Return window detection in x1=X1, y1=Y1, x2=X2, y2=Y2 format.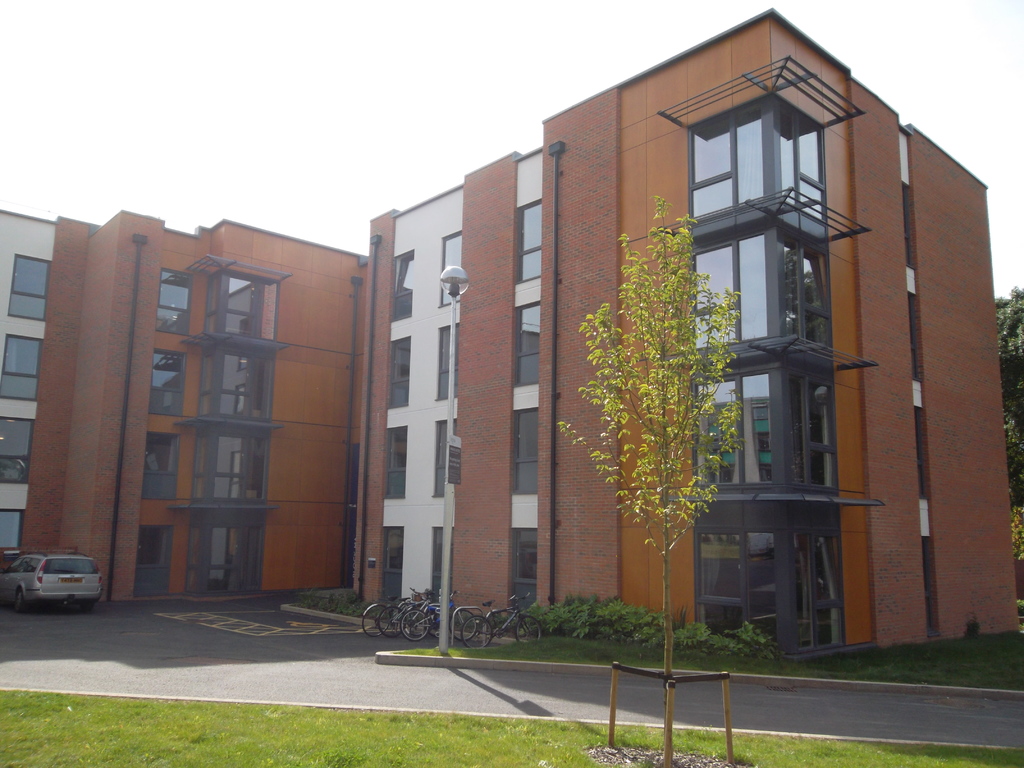
x1=514, y1=406, x2=540, y2=493.
